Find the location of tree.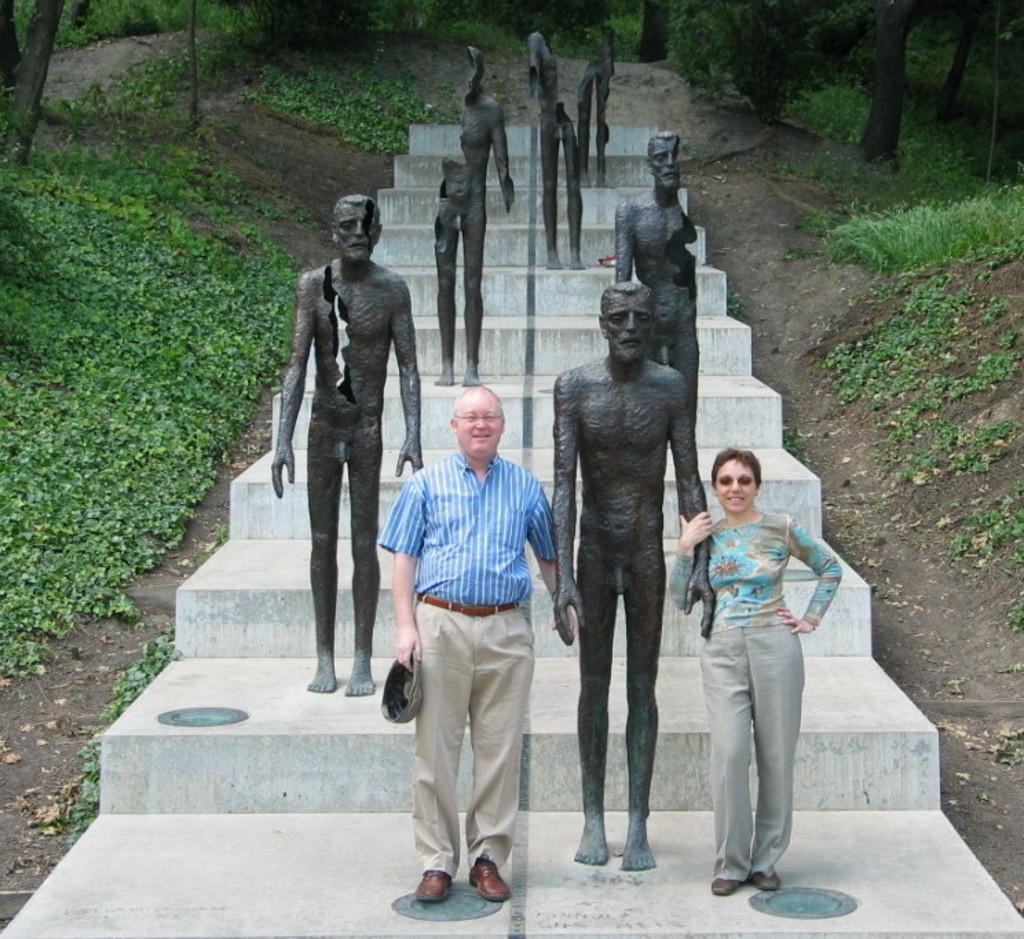
Location: 0, 3, 69, 175.
